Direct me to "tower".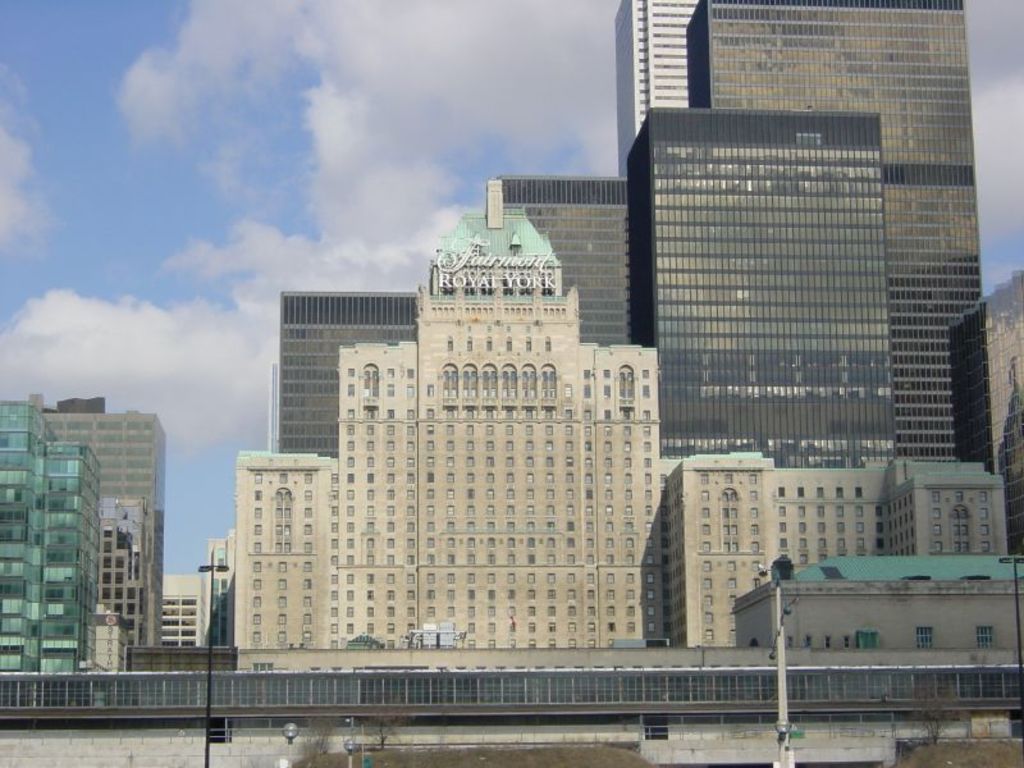
Direction: rect(687, 0, 989, 465).
